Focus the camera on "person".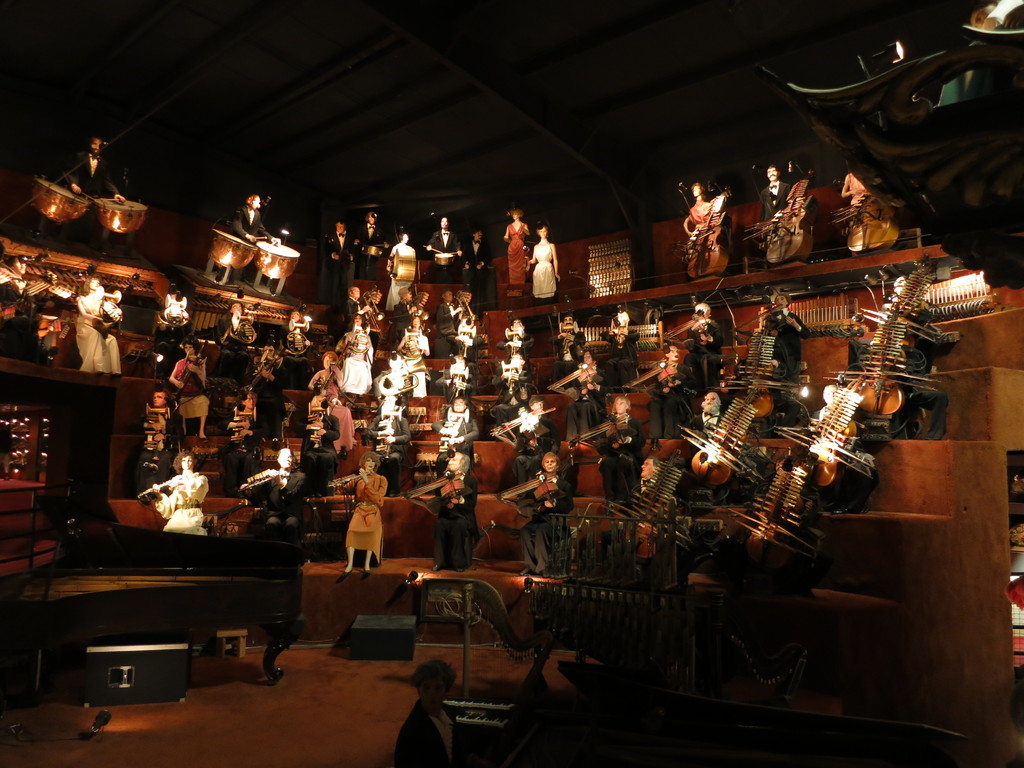
Focus region: box=[60, 134, 136, 204].
